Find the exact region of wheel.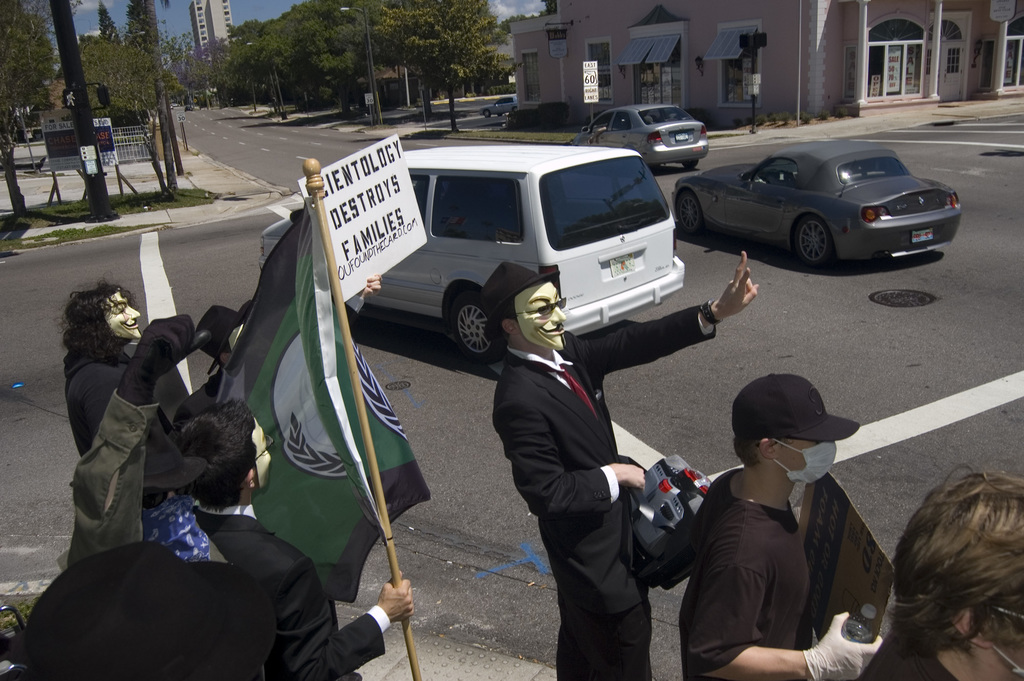
Exact region: (x1=512, y1=105, x2=518, y2=109).
